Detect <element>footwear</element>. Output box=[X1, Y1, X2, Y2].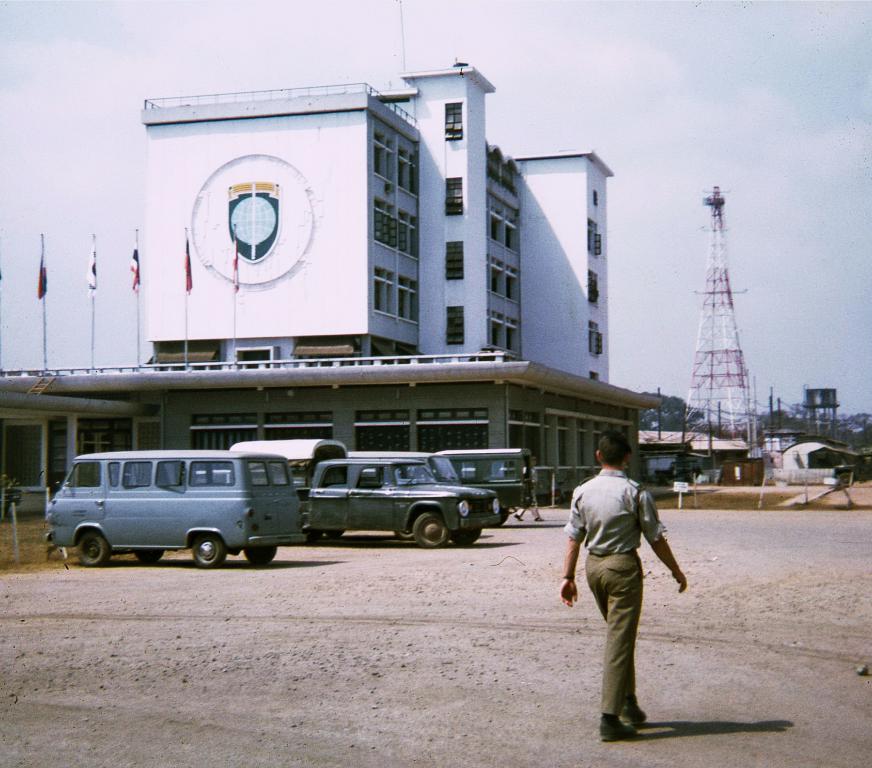
box=[512, 517, 523, 523].
